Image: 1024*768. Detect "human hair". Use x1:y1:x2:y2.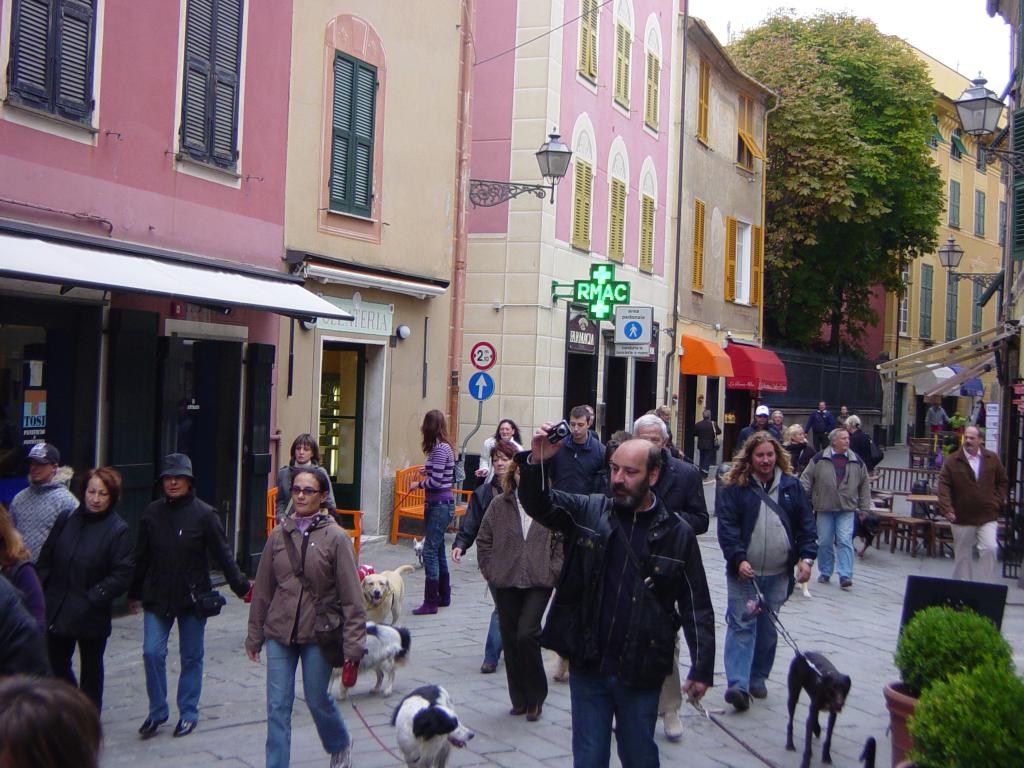
87:467:123:495.
